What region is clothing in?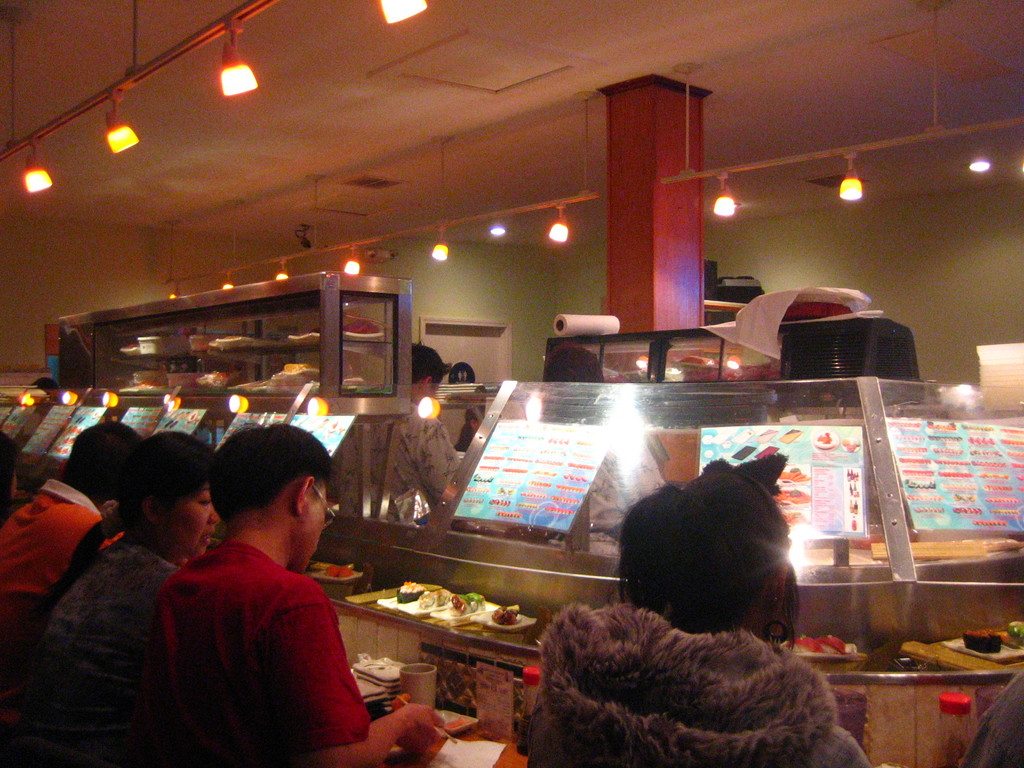
{"x1": 328, "y1": 401, "x2": 464, "y2": 525}.
